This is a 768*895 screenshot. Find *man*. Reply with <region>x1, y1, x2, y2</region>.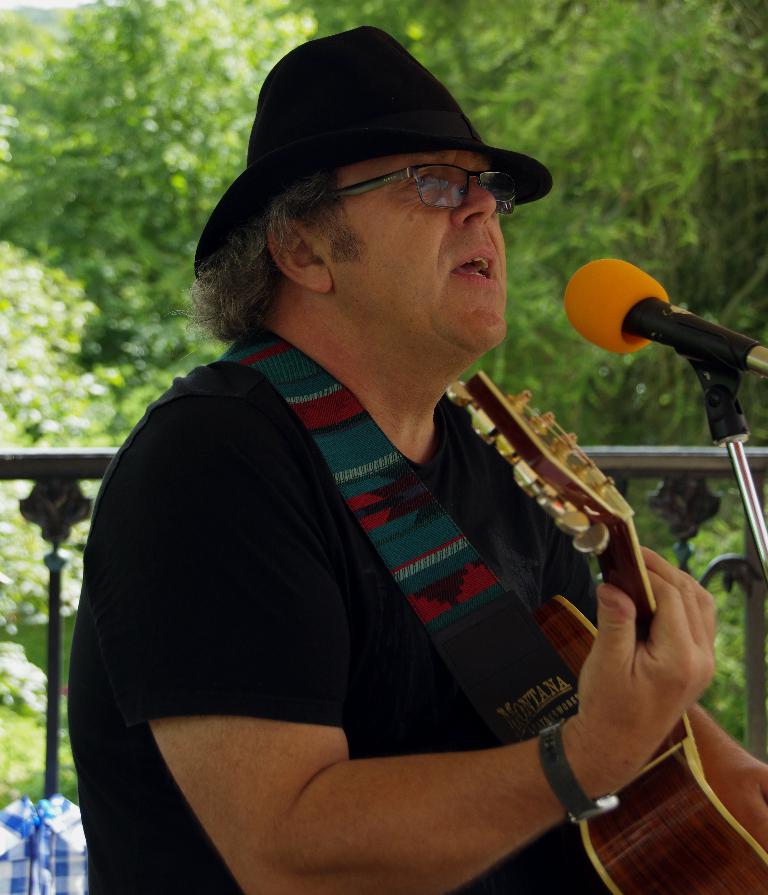
<region>67, 26, 767, 892</region>.
